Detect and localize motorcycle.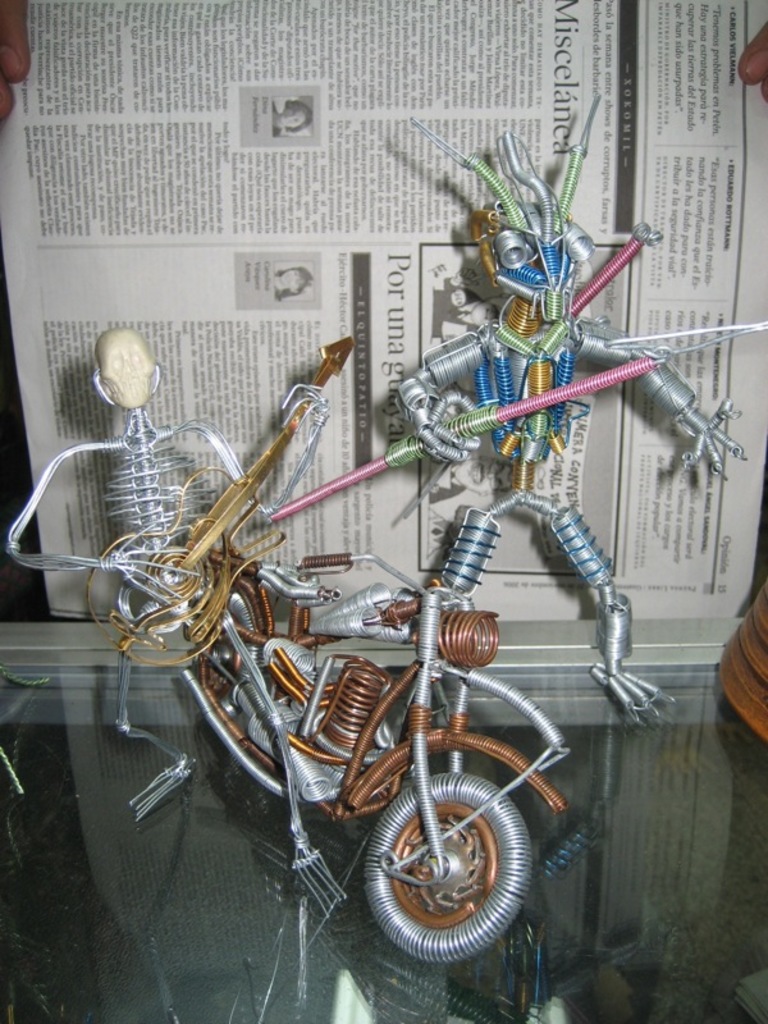
Localized at region(91, 376, 582, 955).
